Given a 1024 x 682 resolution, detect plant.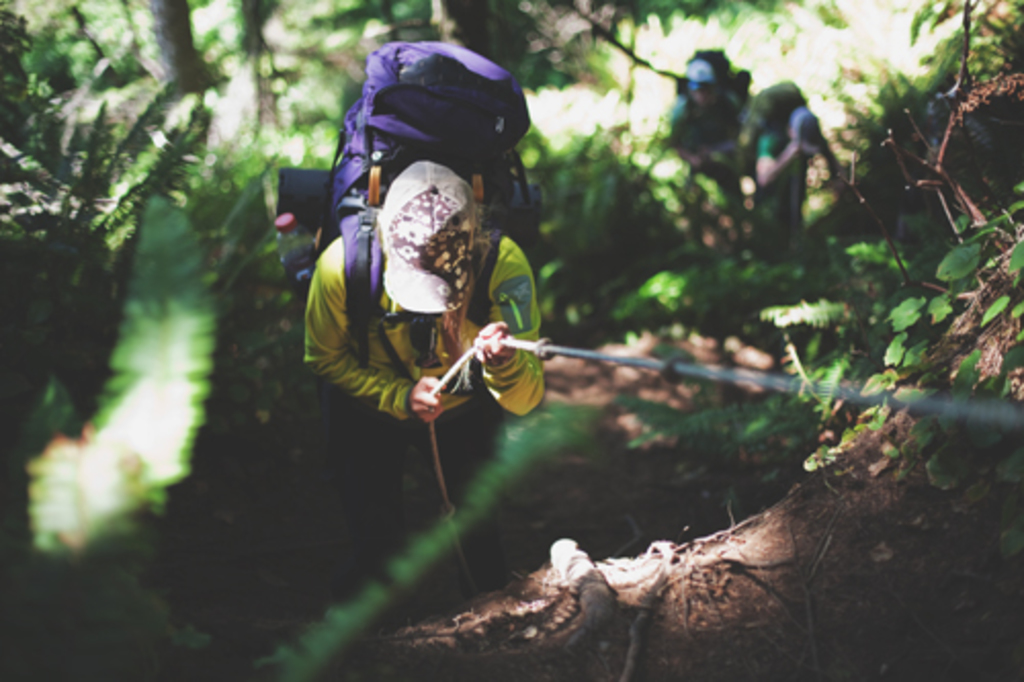
detection(514, 119, 670, 240).
